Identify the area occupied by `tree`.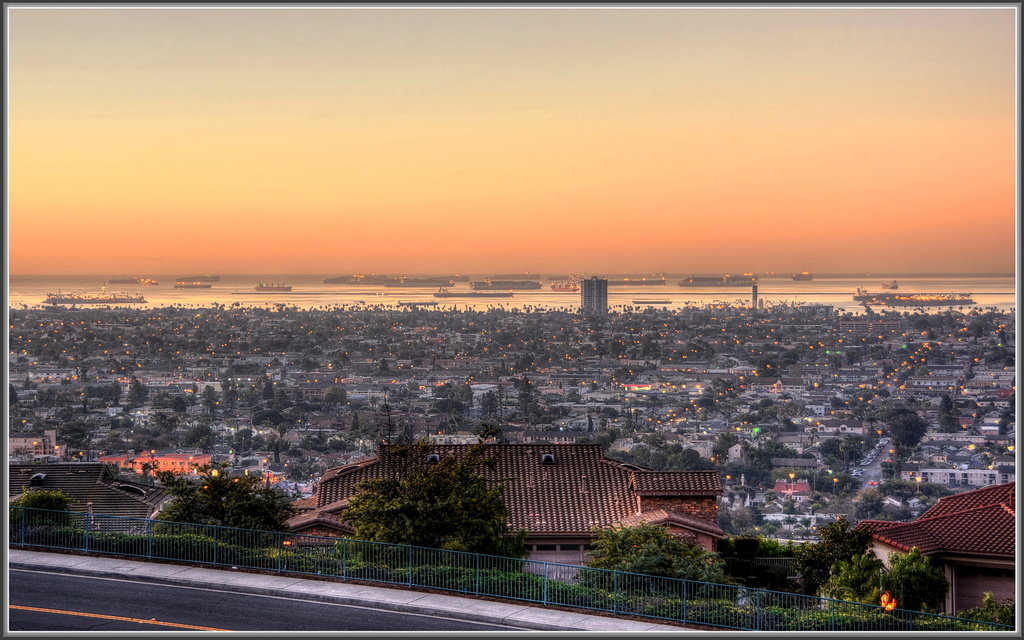
Area: [6,481,83,526].
